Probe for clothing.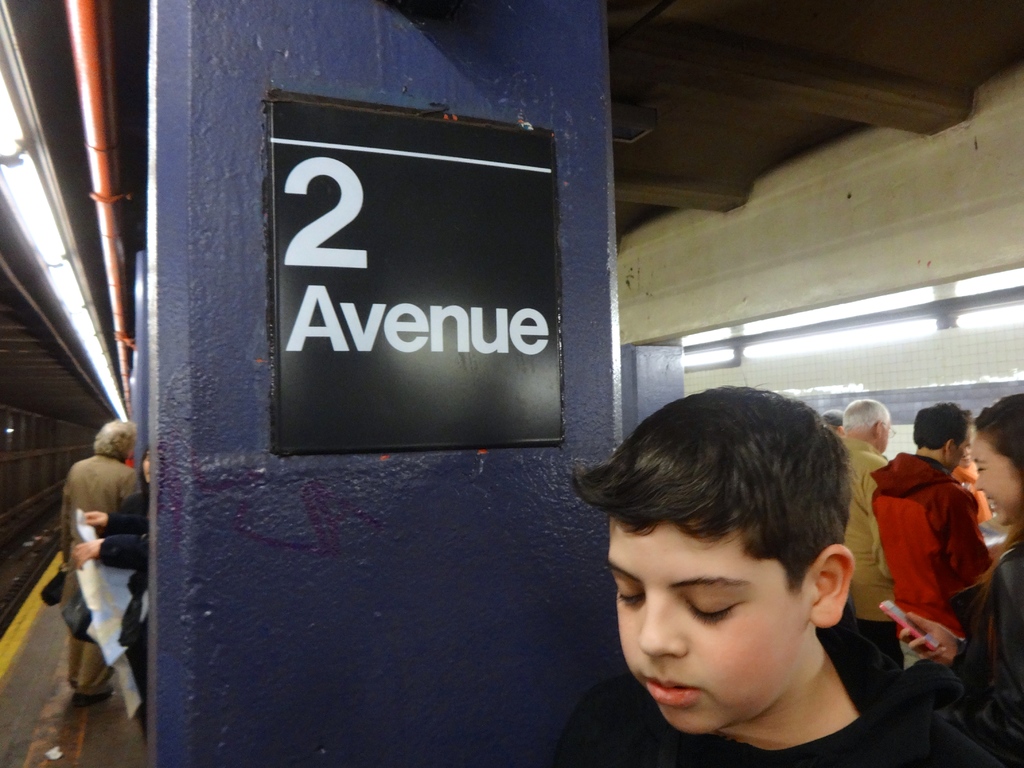
Probe result: <region>59, 457, 138, 685</region>.
